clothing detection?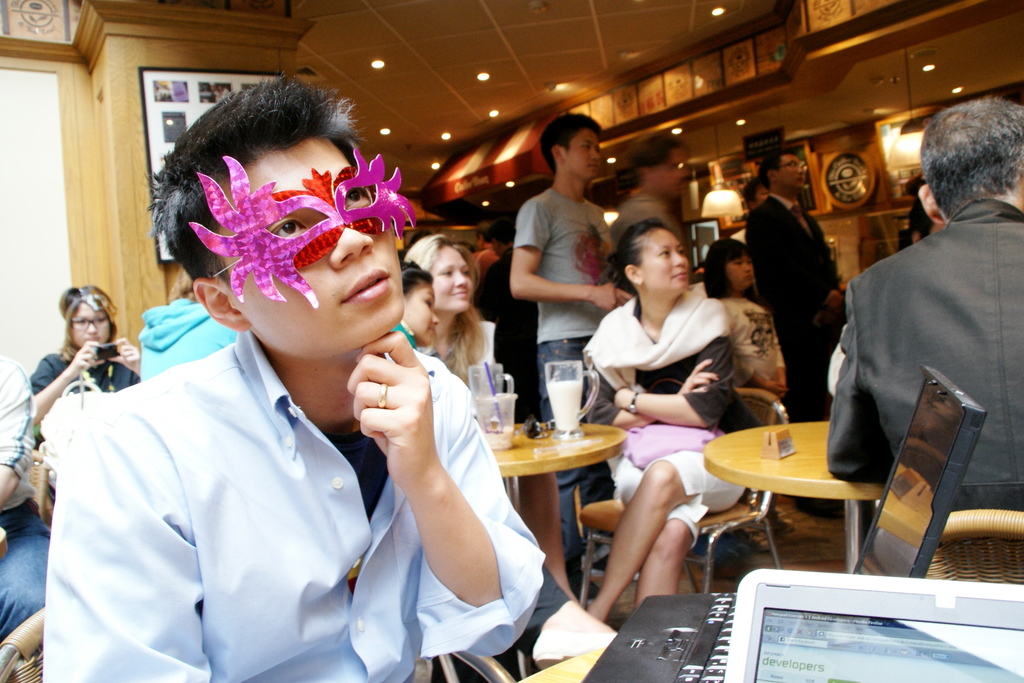
<bbox>585, 283, 751, 555</bbox>
